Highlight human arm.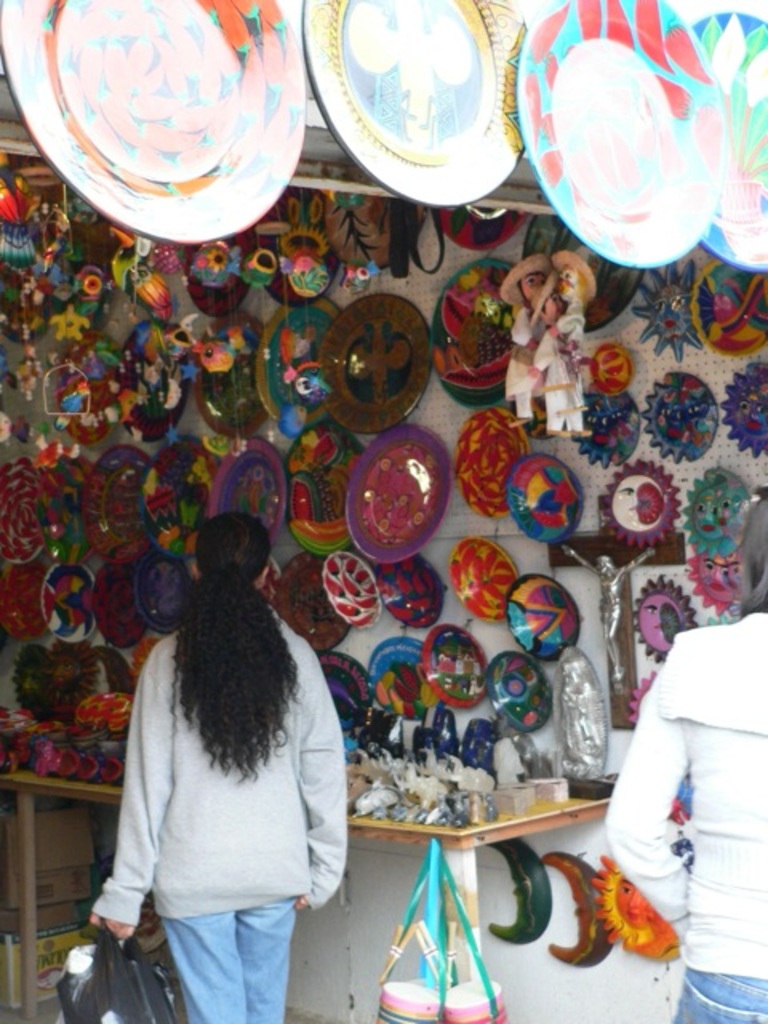
Highlighted region: (x1=82, y1=637, x2=176, y2=939).
